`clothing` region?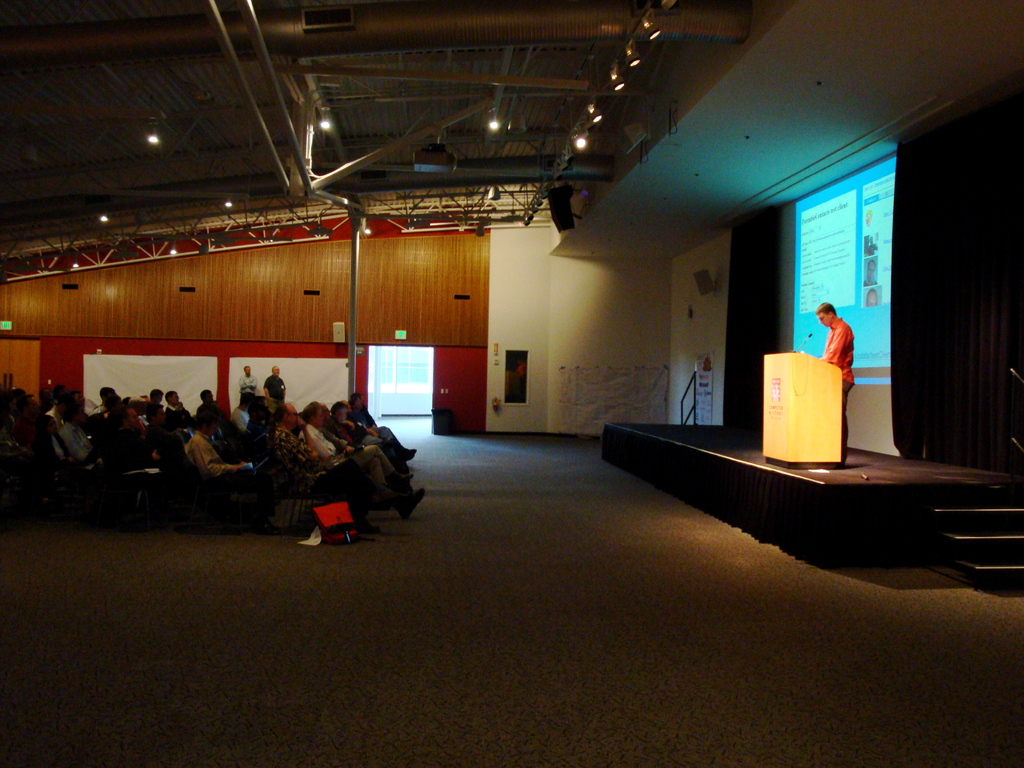
(184, 430, 260, 509)
